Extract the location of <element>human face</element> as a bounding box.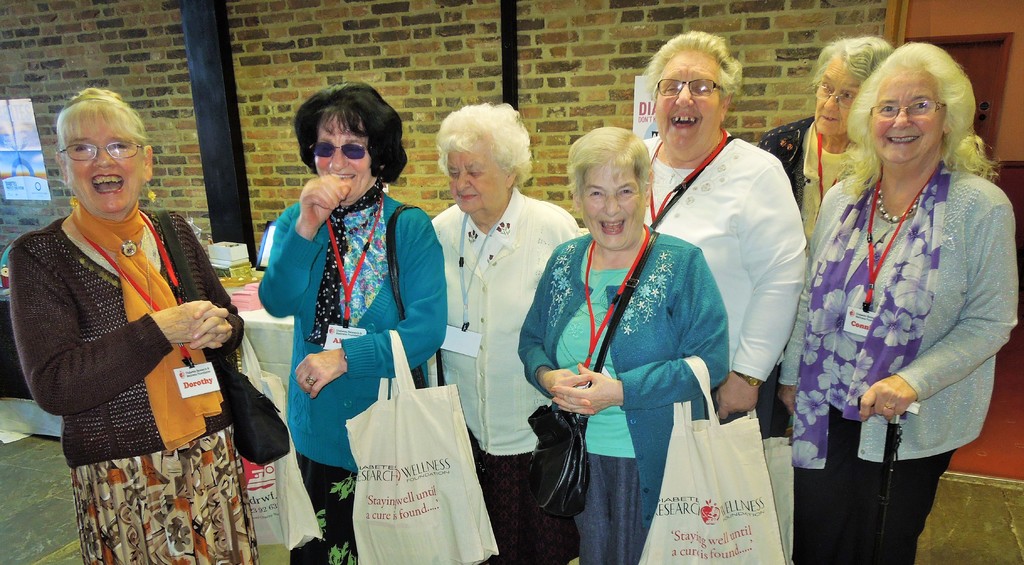
583, 165, 643, 253.
